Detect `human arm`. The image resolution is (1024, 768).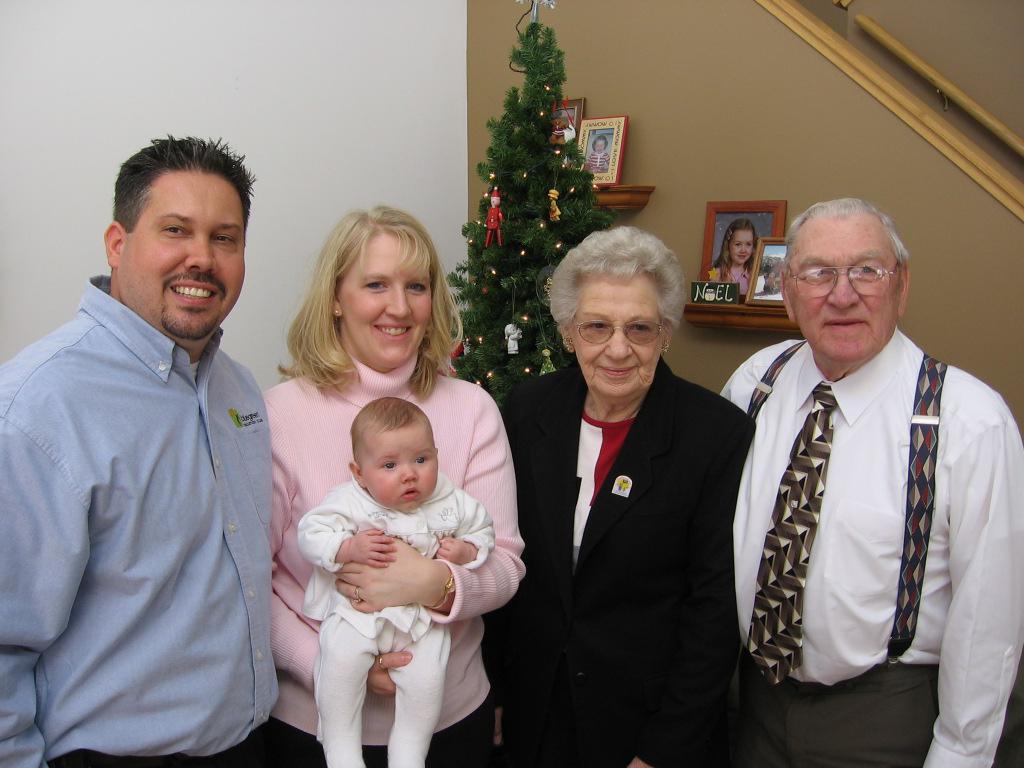
locate(0, 357, 89, 767).
